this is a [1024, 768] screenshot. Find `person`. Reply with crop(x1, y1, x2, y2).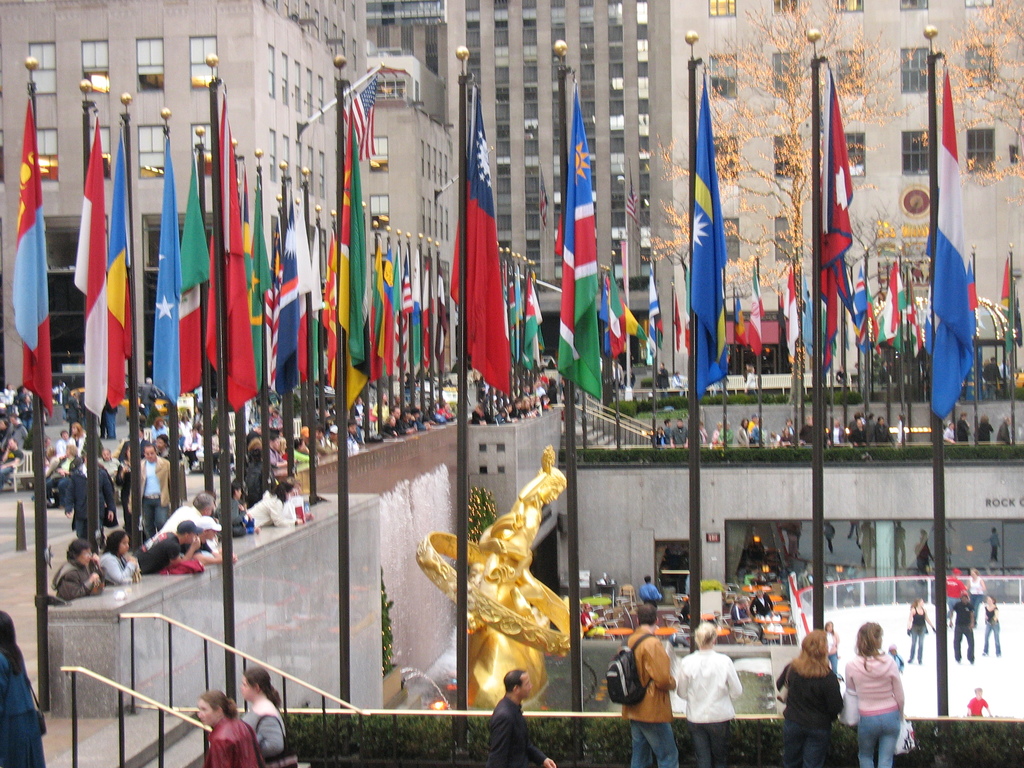
crop(97, 536, 132, 577).
